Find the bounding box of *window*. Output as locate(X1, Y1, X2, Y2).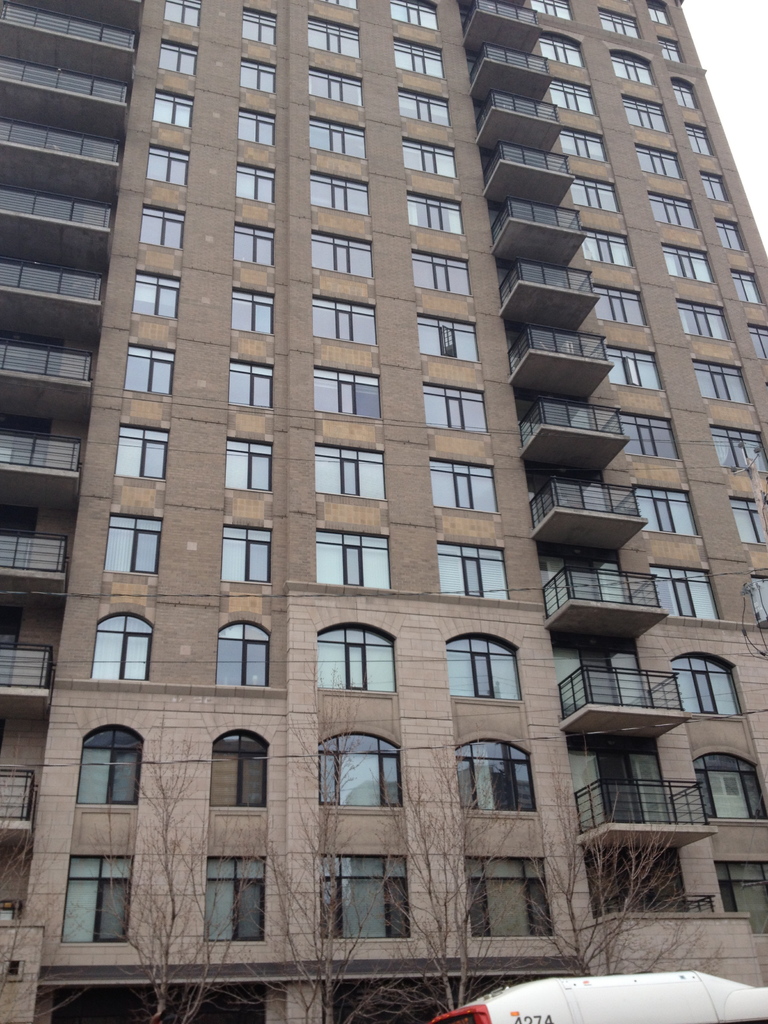
locate(301, 15, 366, 61).
